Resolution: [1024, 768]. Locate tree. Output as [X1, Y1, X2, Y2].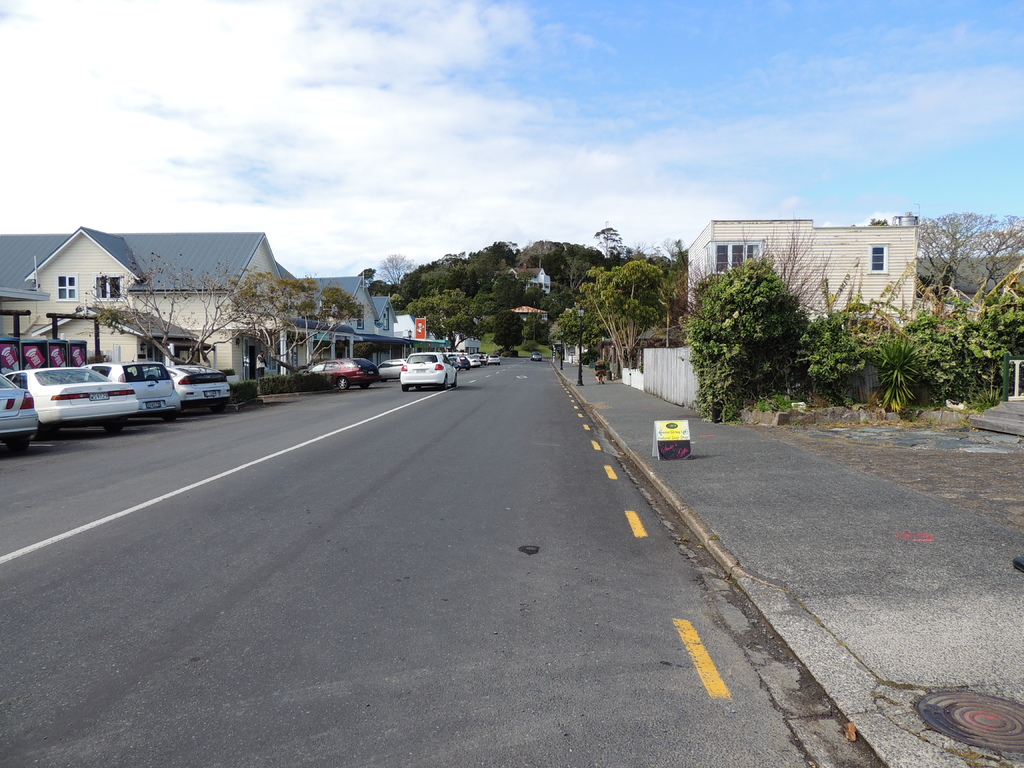
[916, 212, 1023, 299].
